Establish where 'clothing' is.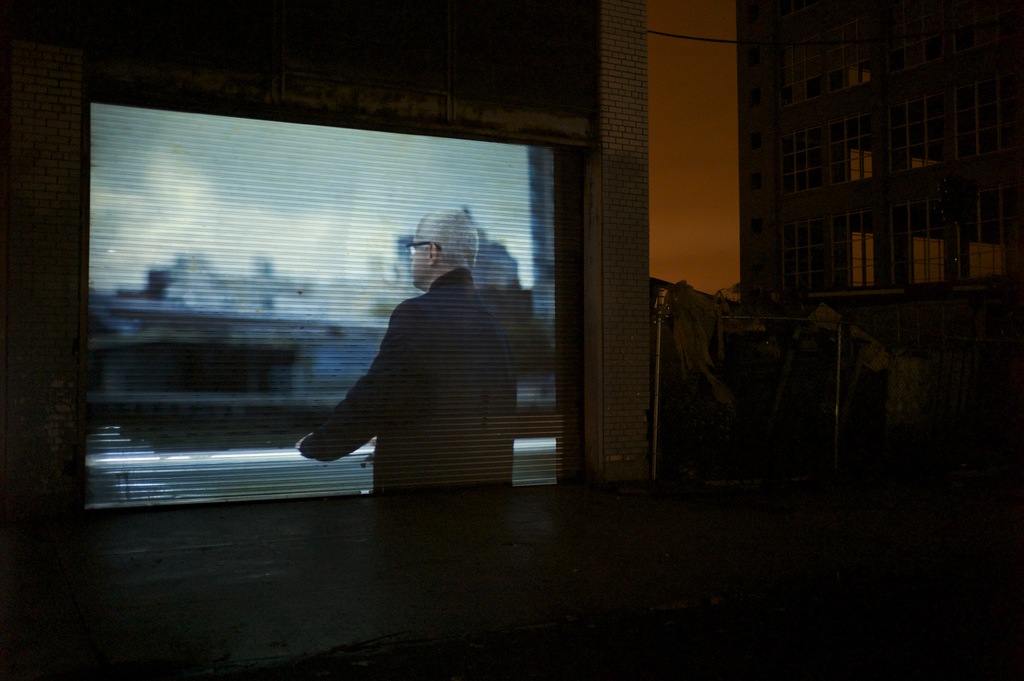
Established at (307, 236, 518, 469).
